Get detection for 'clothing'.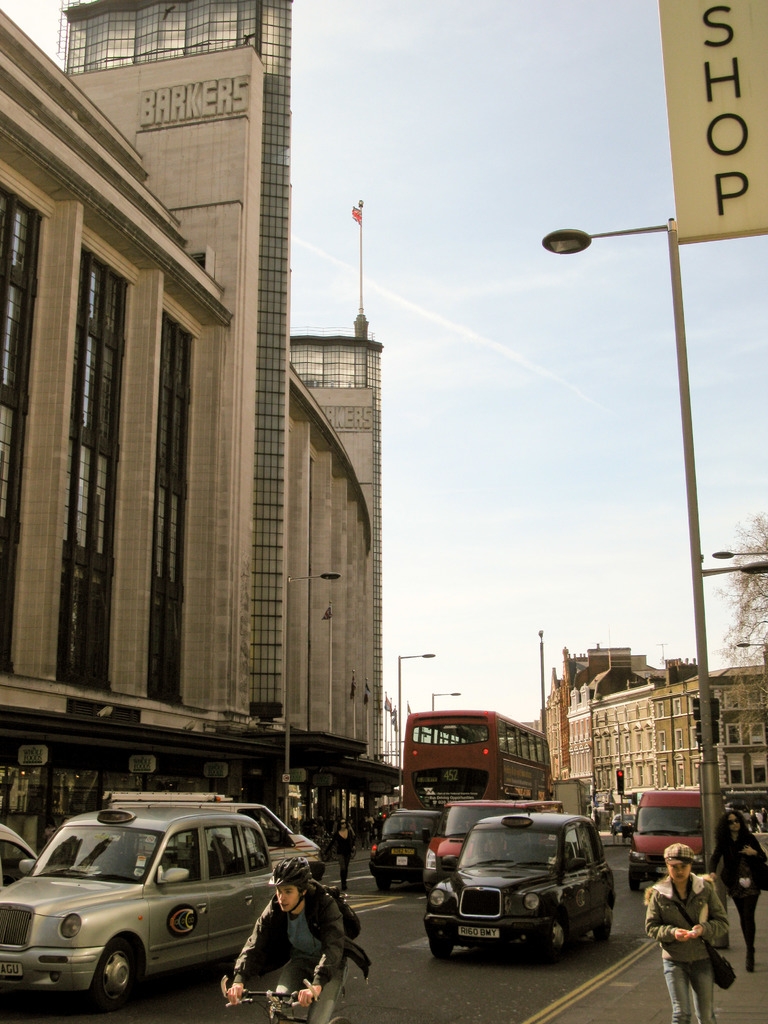
Detection: 324, 826, 359, 870.
